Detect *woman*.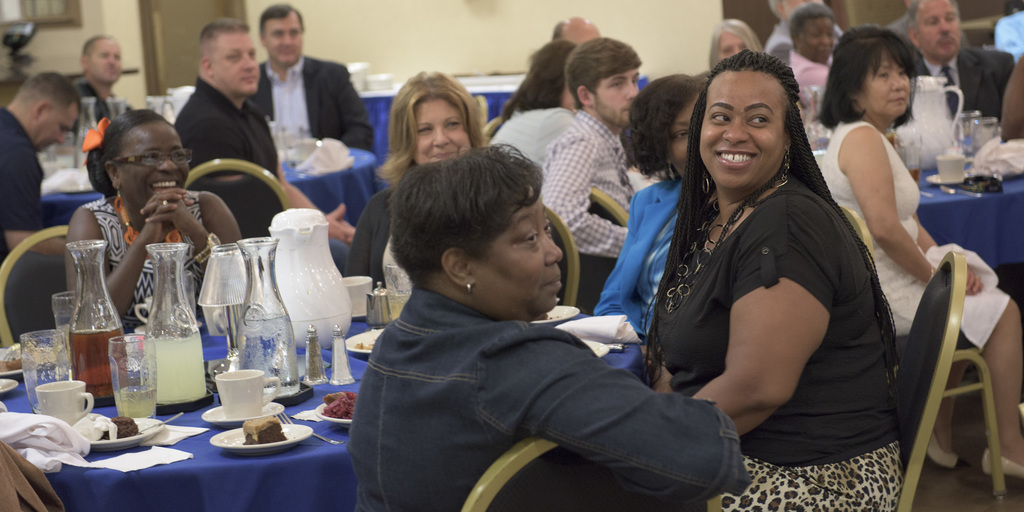
Detected at 349:61:481:292.
